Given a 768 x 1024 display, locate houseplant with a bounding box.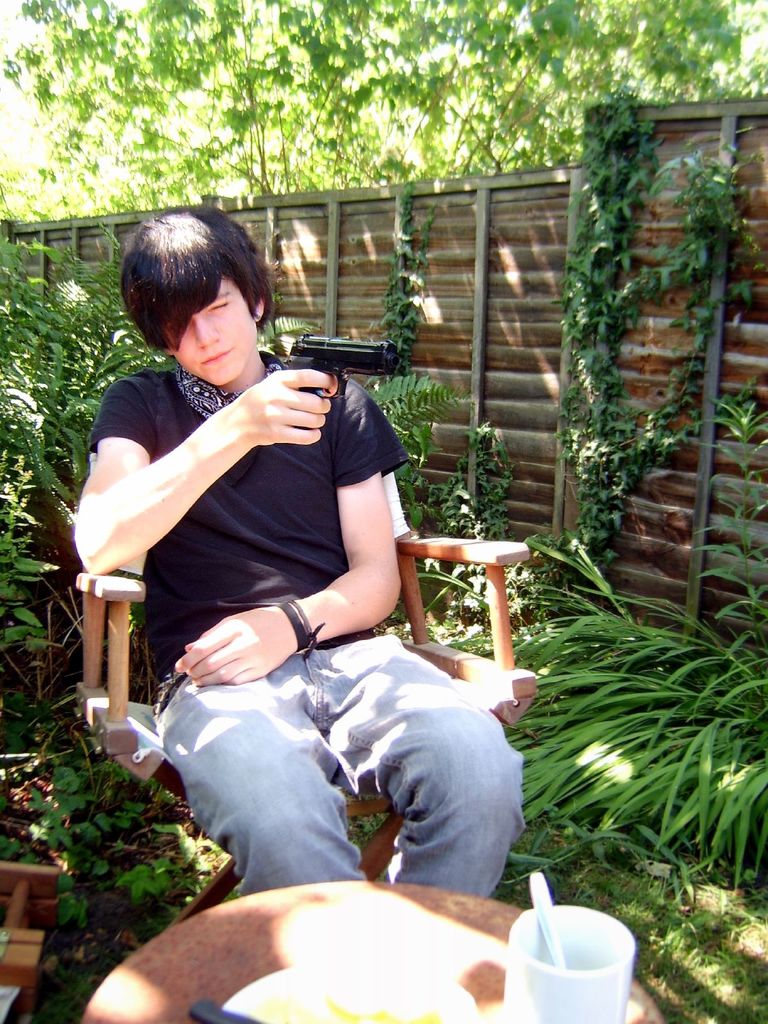
Located: (left=0, top=745, right=193, bottom=925).
